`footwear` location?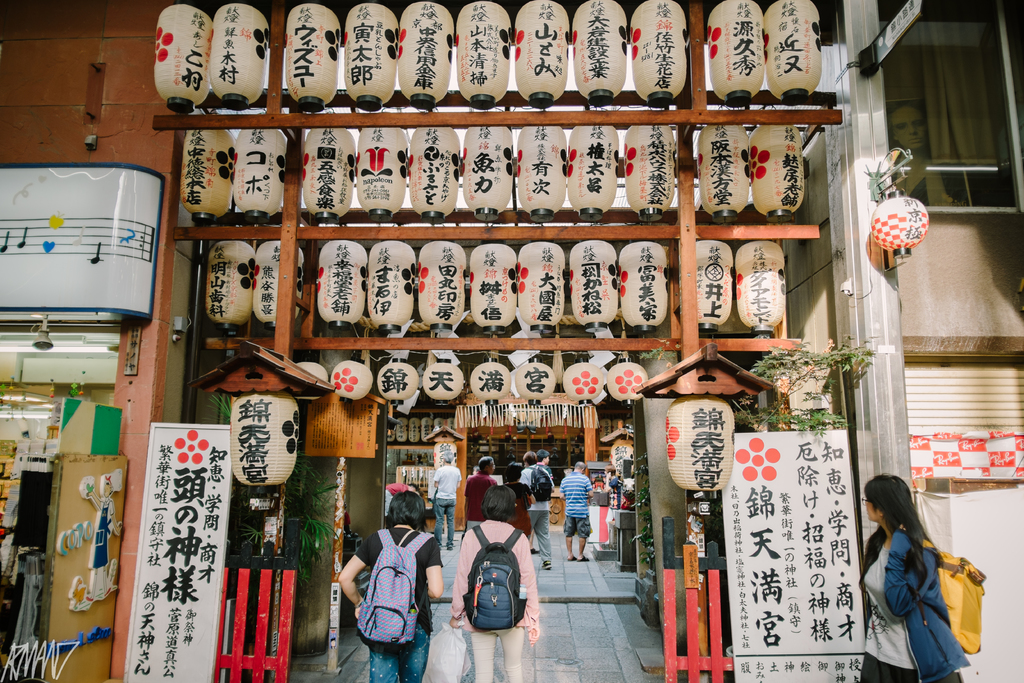
565, 554, 573, 562
